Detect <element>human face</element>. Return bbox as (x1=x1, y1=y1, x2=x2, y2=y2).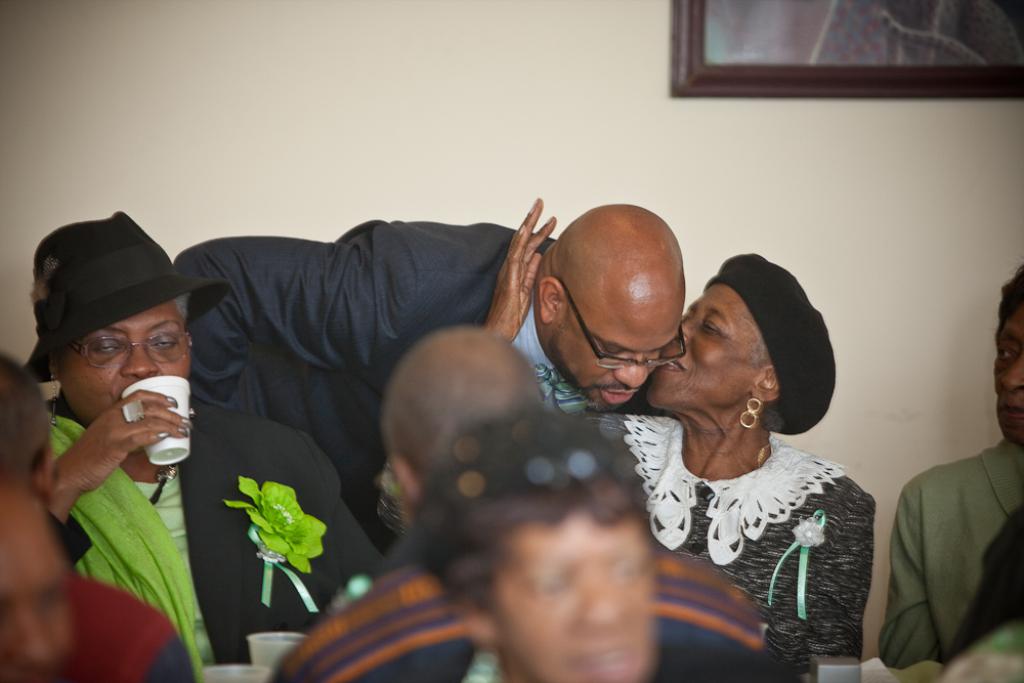
(x1=643, y1=283, x2=762, y2=414).
